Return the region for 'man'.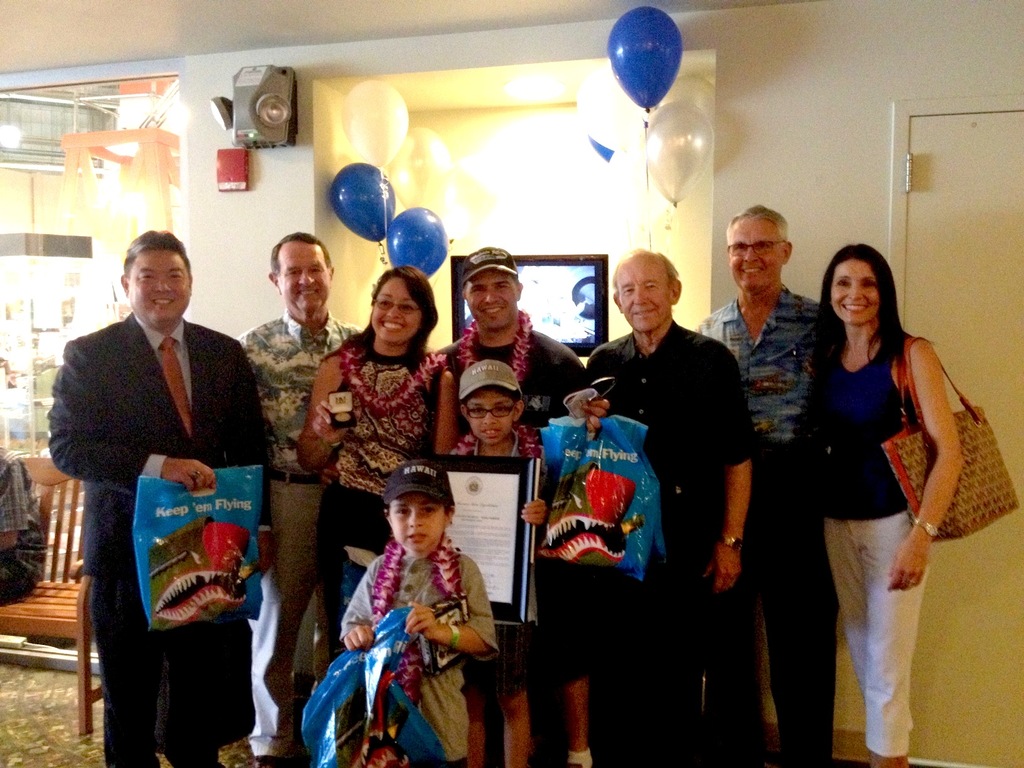
[left=232, top=230, right=371, bottom=767].
